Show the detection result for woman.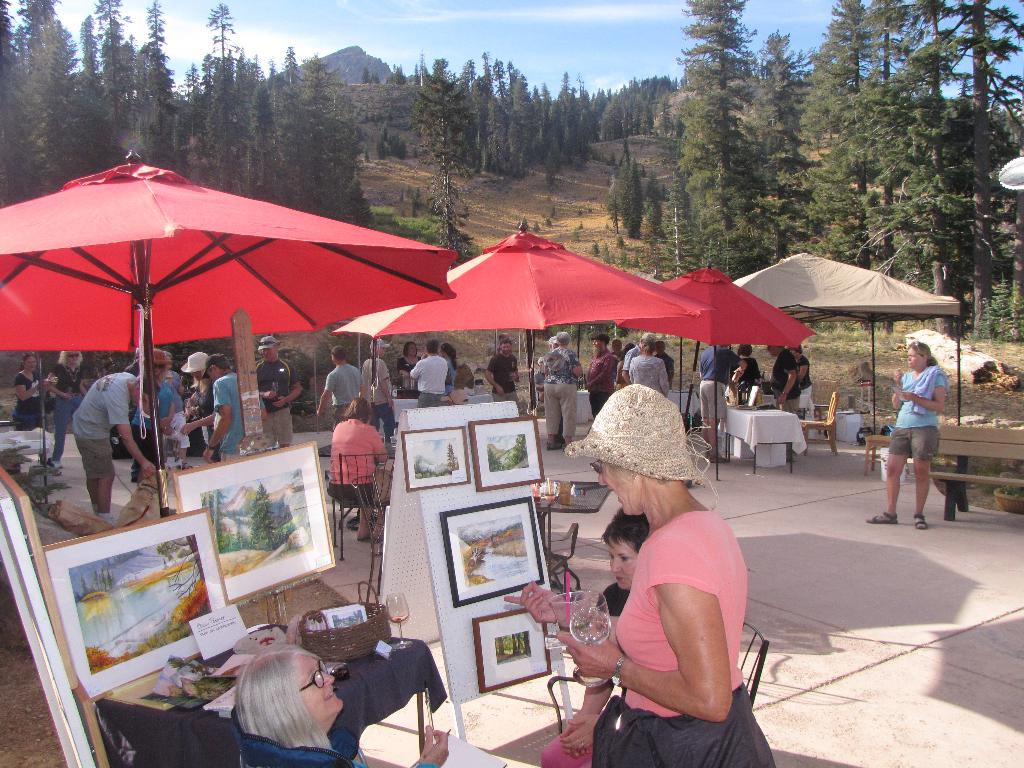
(left=177, top=351, right=218, bottom=463).
